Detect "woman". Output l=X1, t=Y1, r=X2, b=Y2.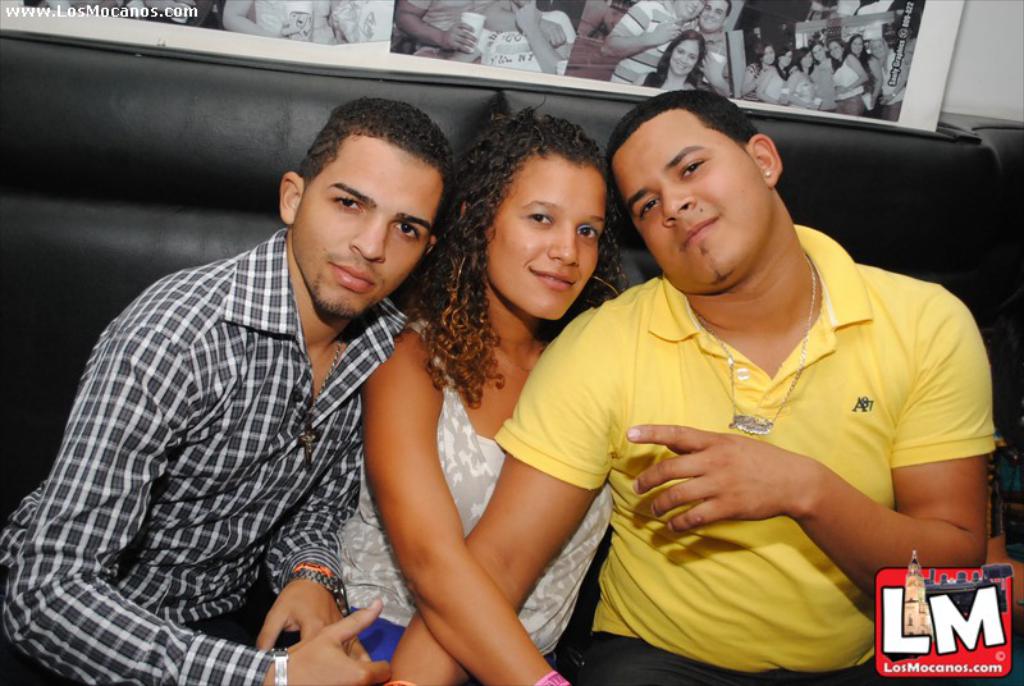
l=826, t=40, r=873, b=114.
